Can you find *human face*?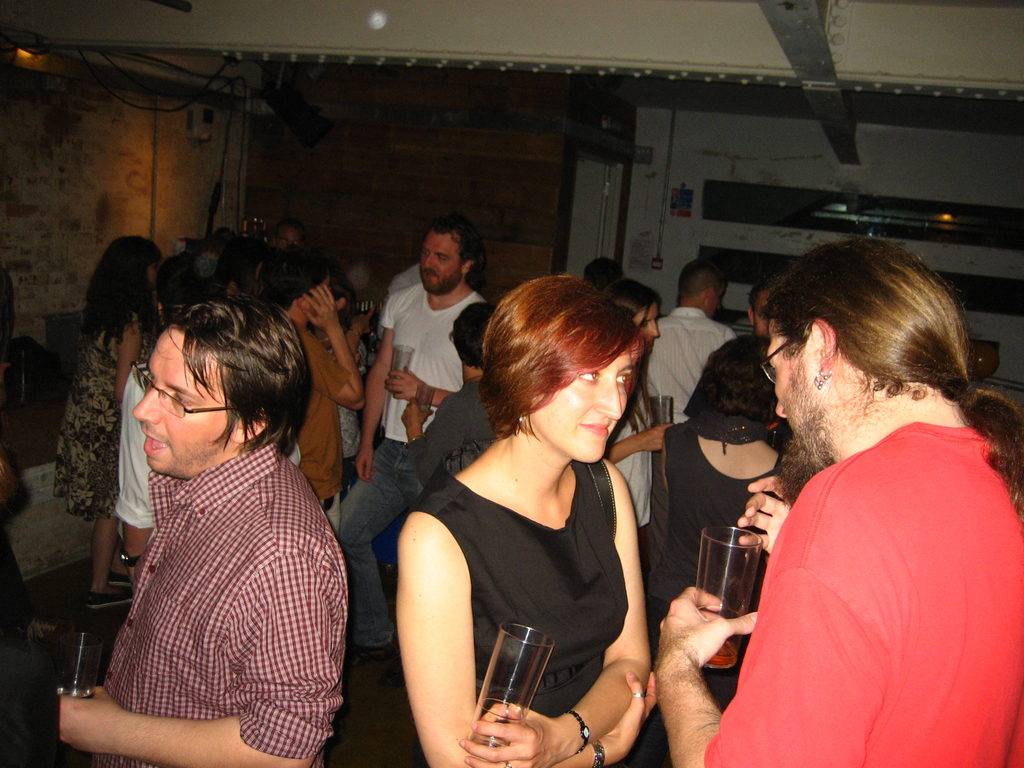
Yes, bounding box: bbox(760, 320, 824, 476).
